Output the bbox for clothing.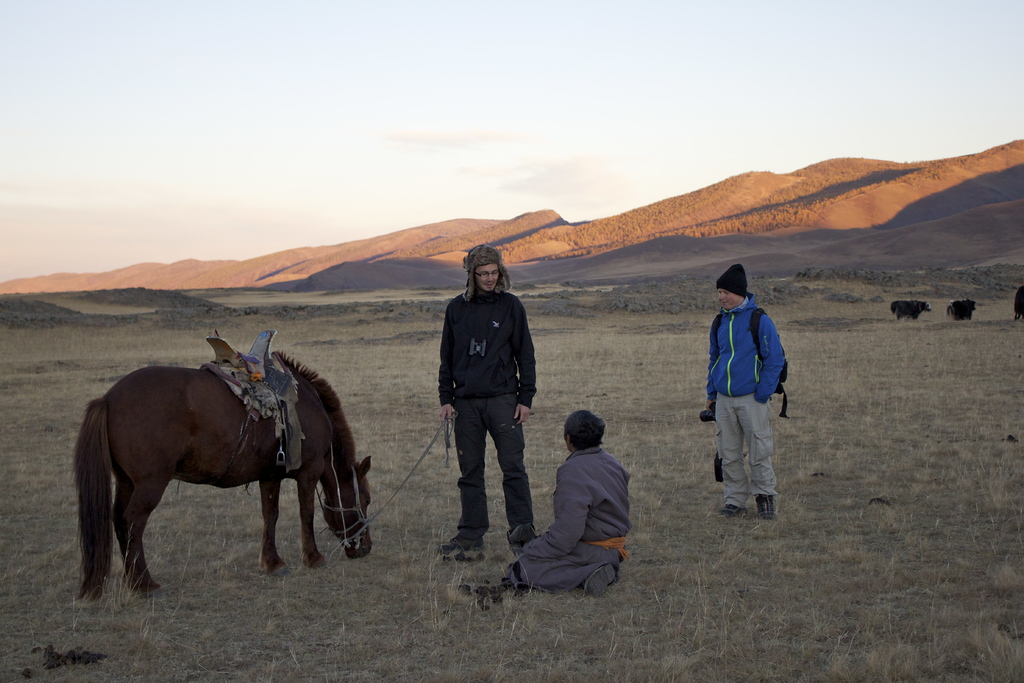
select_region(442, 284, 536, 544).
